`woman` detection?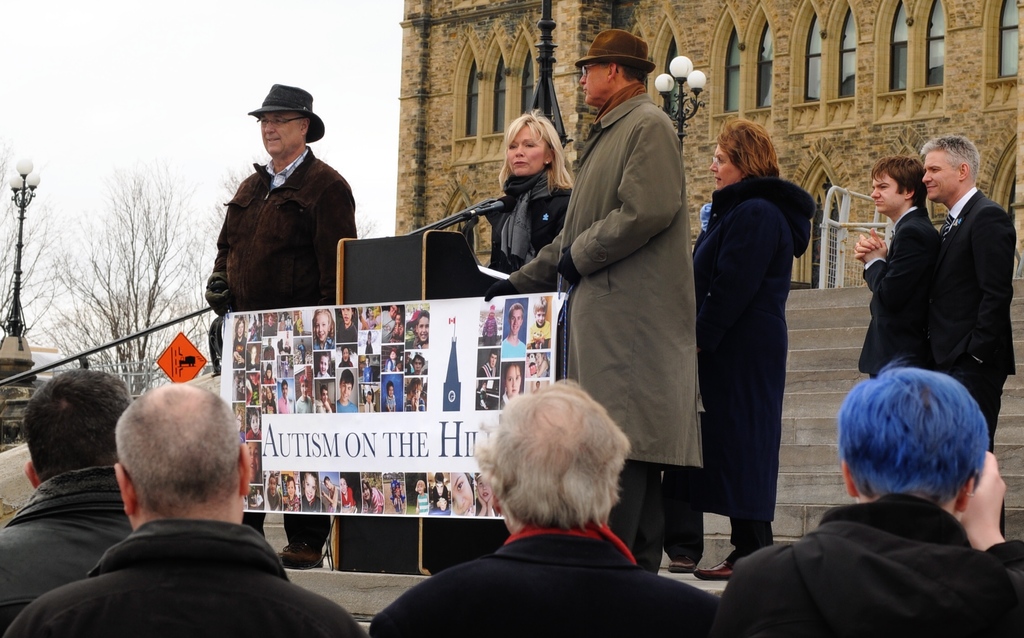
detection(483, 109, 574, 293)
